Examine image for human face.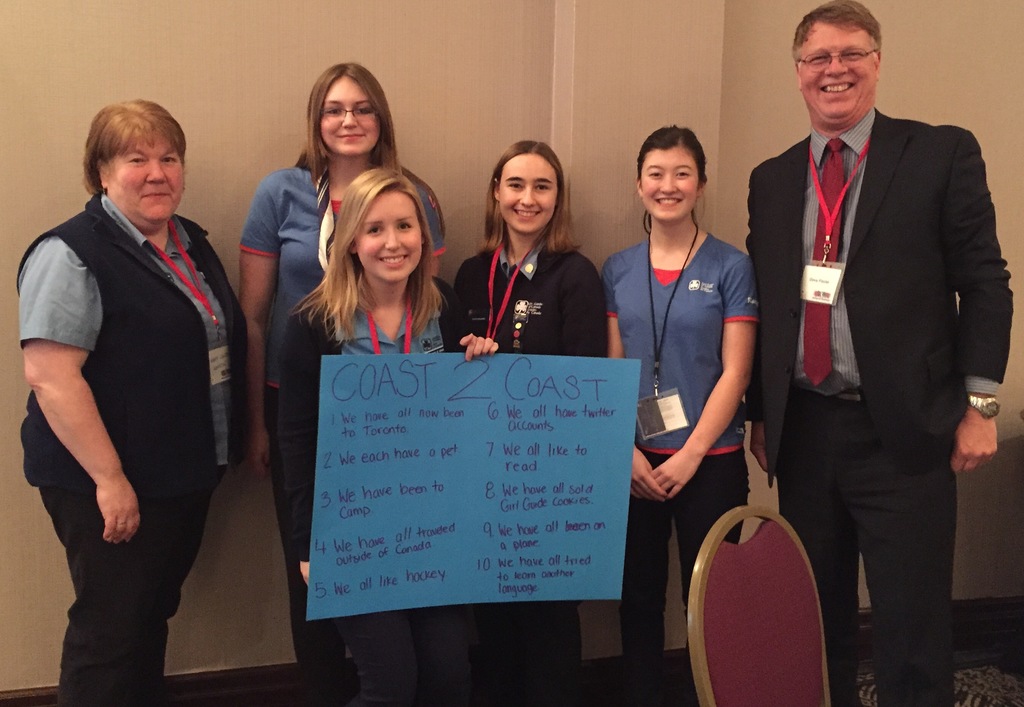
Examination result: 803, 31, 876, 122.
